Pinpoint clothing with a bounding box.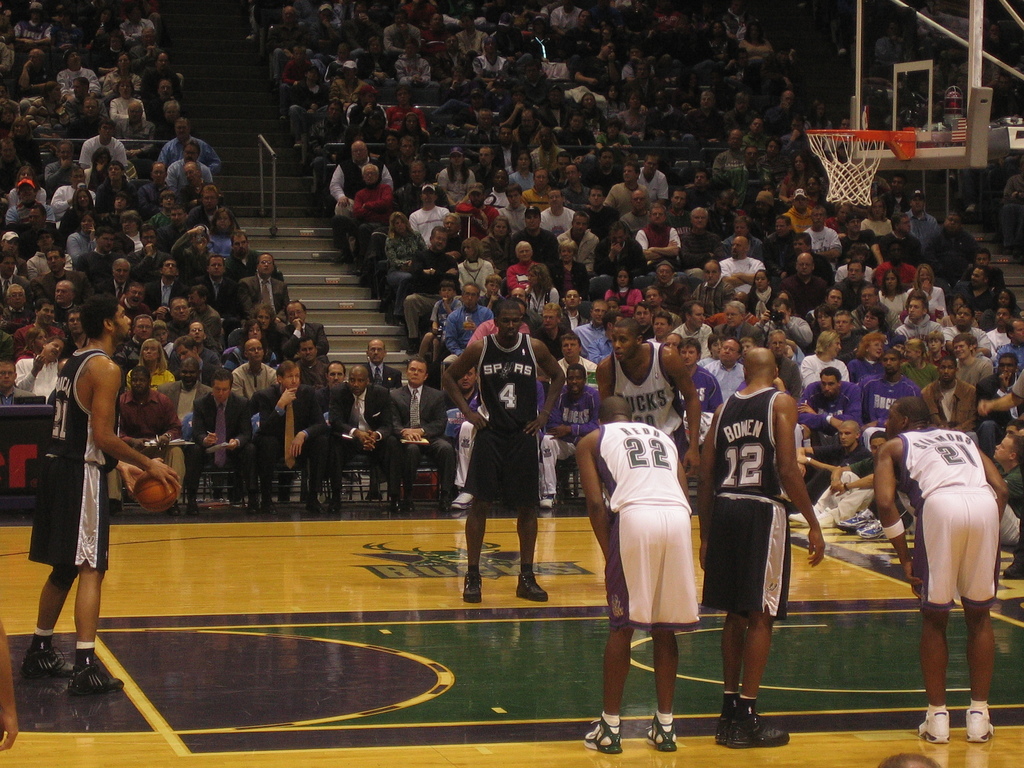
x1=321 y1=379 x2=338 y2=470.
